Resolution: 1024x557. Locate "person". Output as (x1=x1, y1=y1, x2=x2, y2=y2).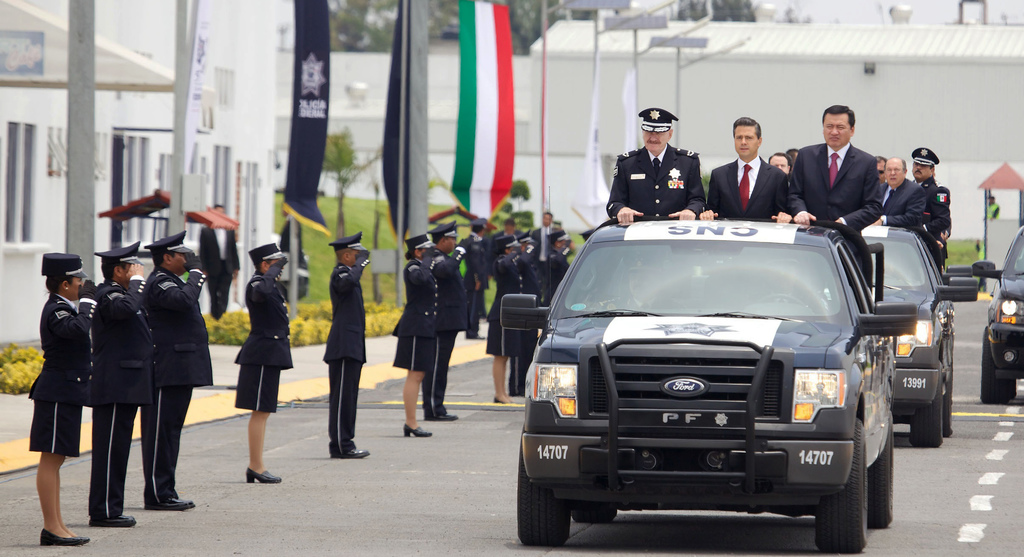
(x1=529, y1=206, x2=562, y2=288).
